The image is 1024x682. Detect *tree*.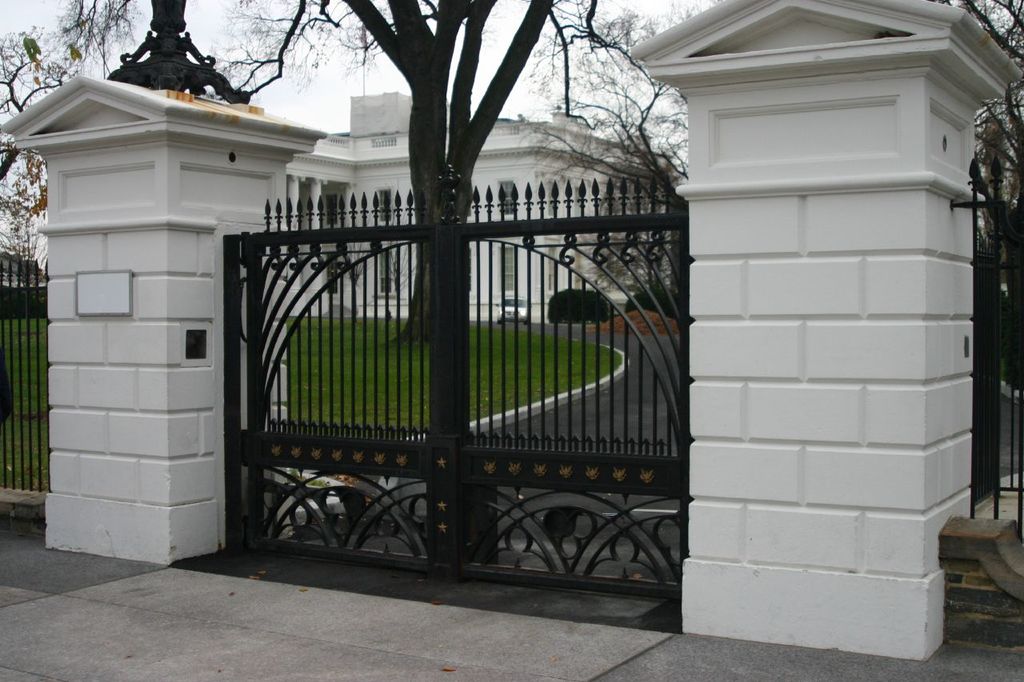
Detection: [0,0,218,304].
